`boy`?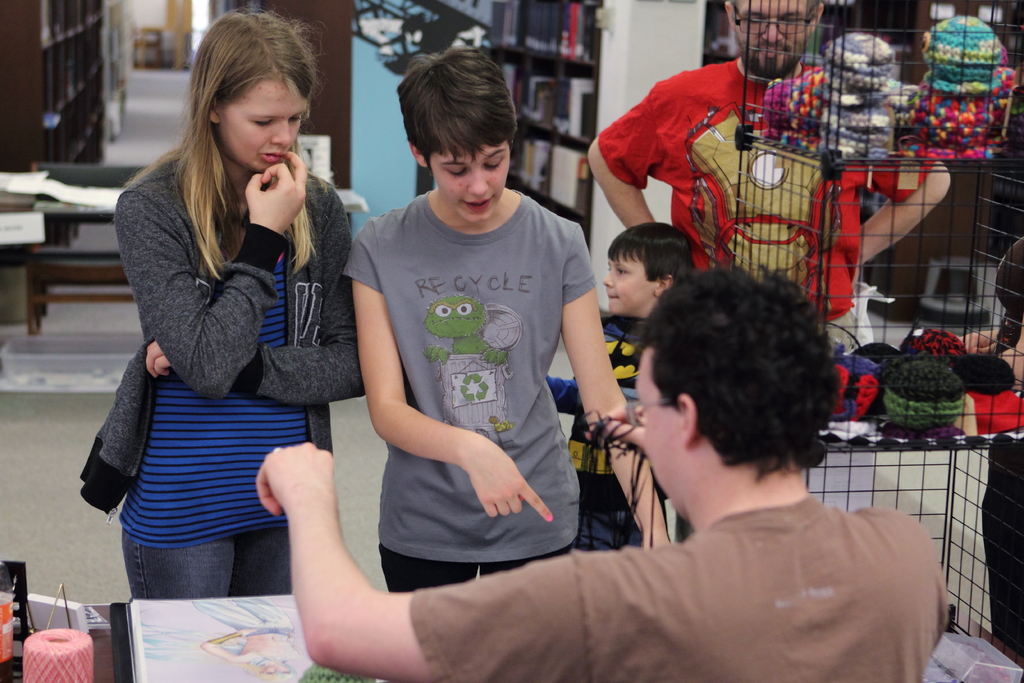
rect(324, 69, 606, 622)
